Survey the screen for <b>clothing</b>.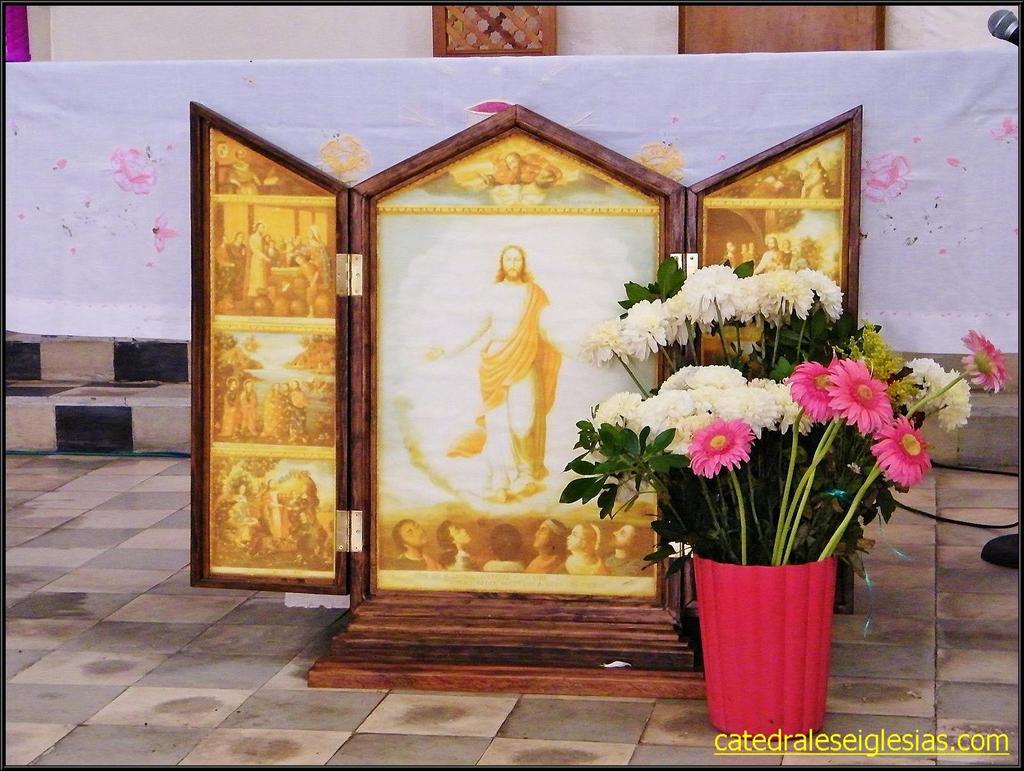
Survey found: x1=259 y1=389 x2=279 y2=437.
